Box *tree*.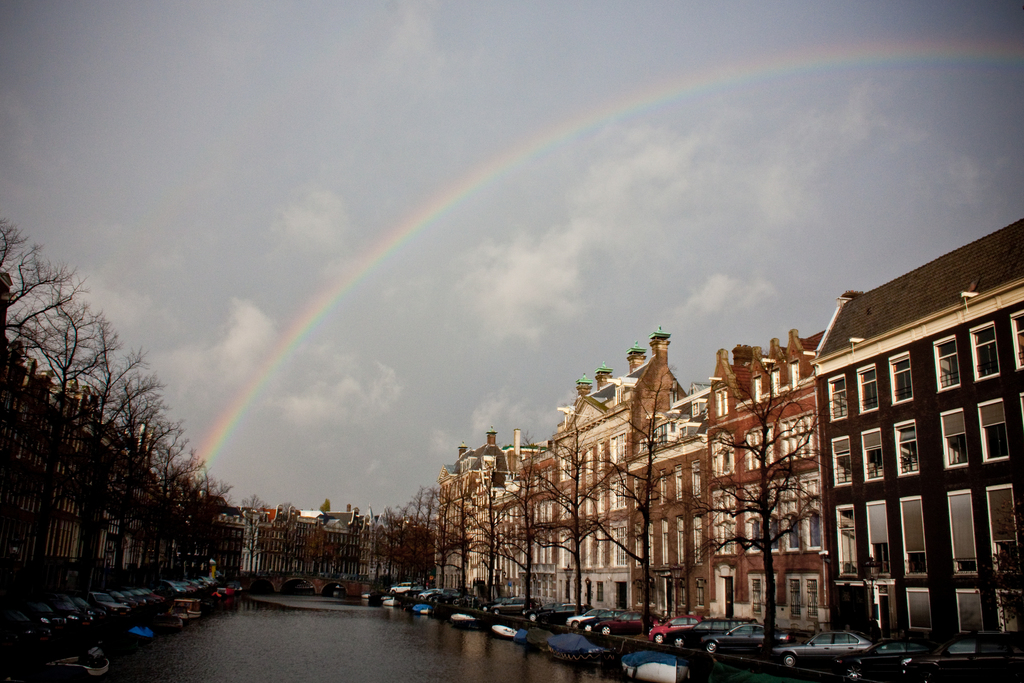
<box>1004,488,1023,672</box>.
